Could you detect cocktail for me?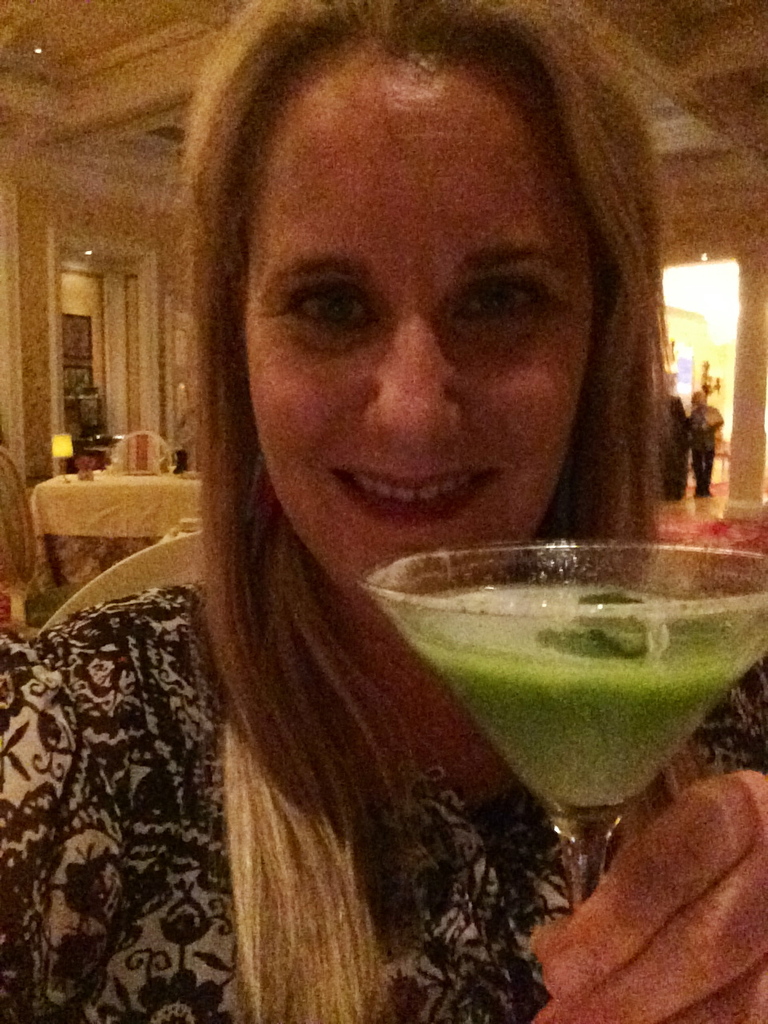
Detection result: rect(367, 531, 767, 915).
